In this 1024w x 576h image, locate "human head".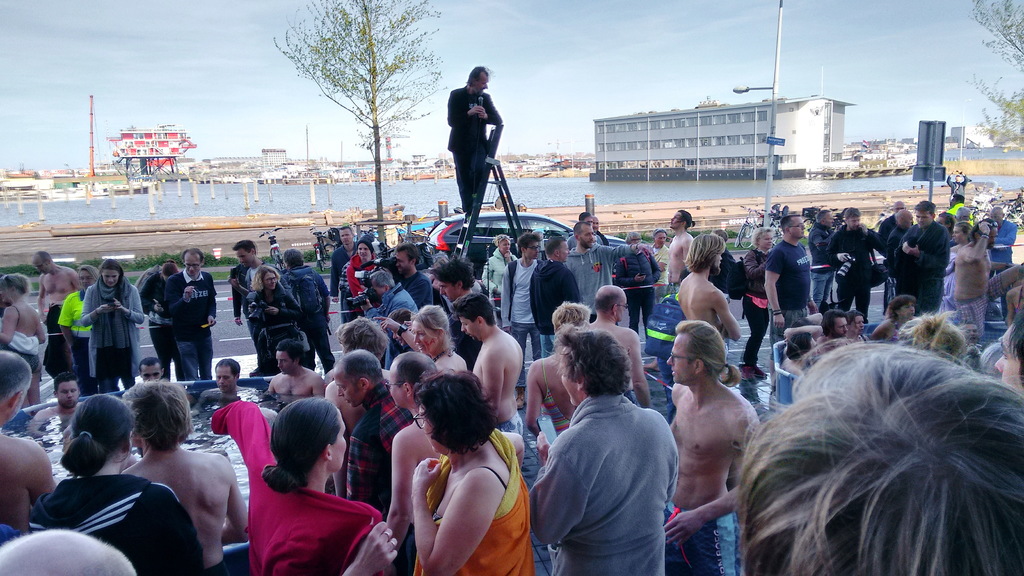
Bounding box: l=356, t=237, r=375, b=265.
